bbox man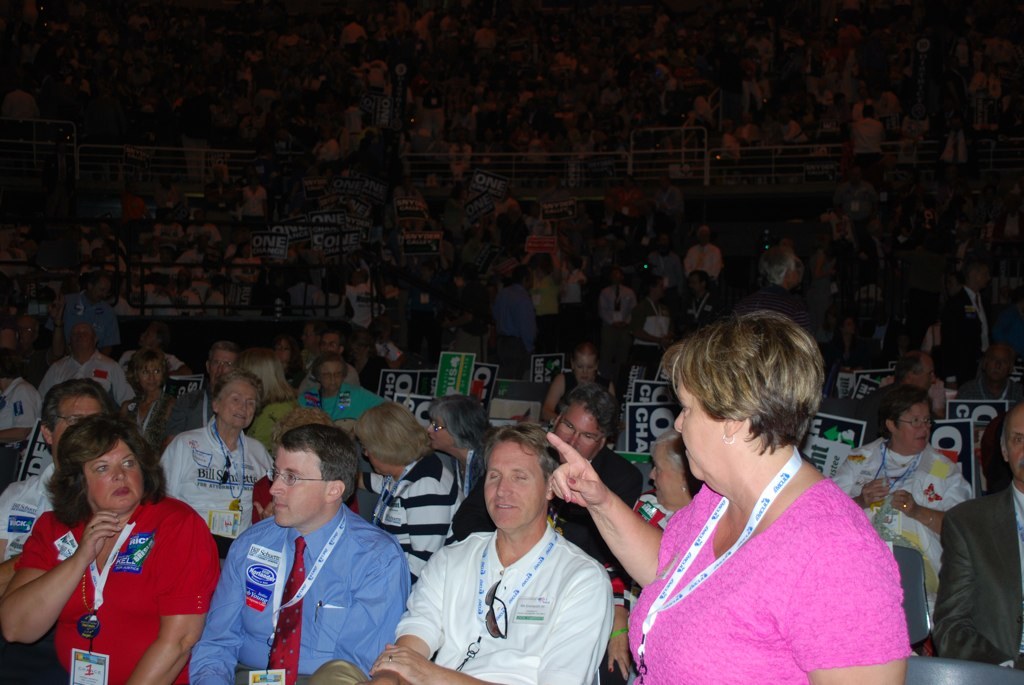
(left=302, top=331, right=358, bottom=388)
